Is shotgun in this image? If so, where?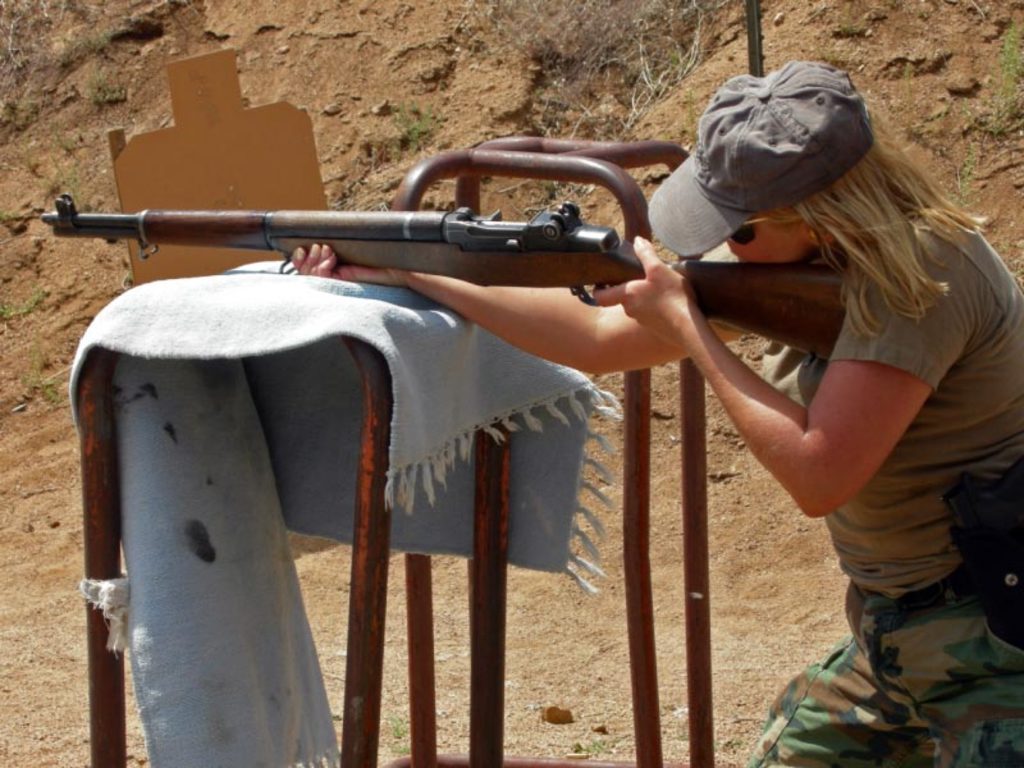
Yes, at [left=40, top=192, right=849, bottom=358].
